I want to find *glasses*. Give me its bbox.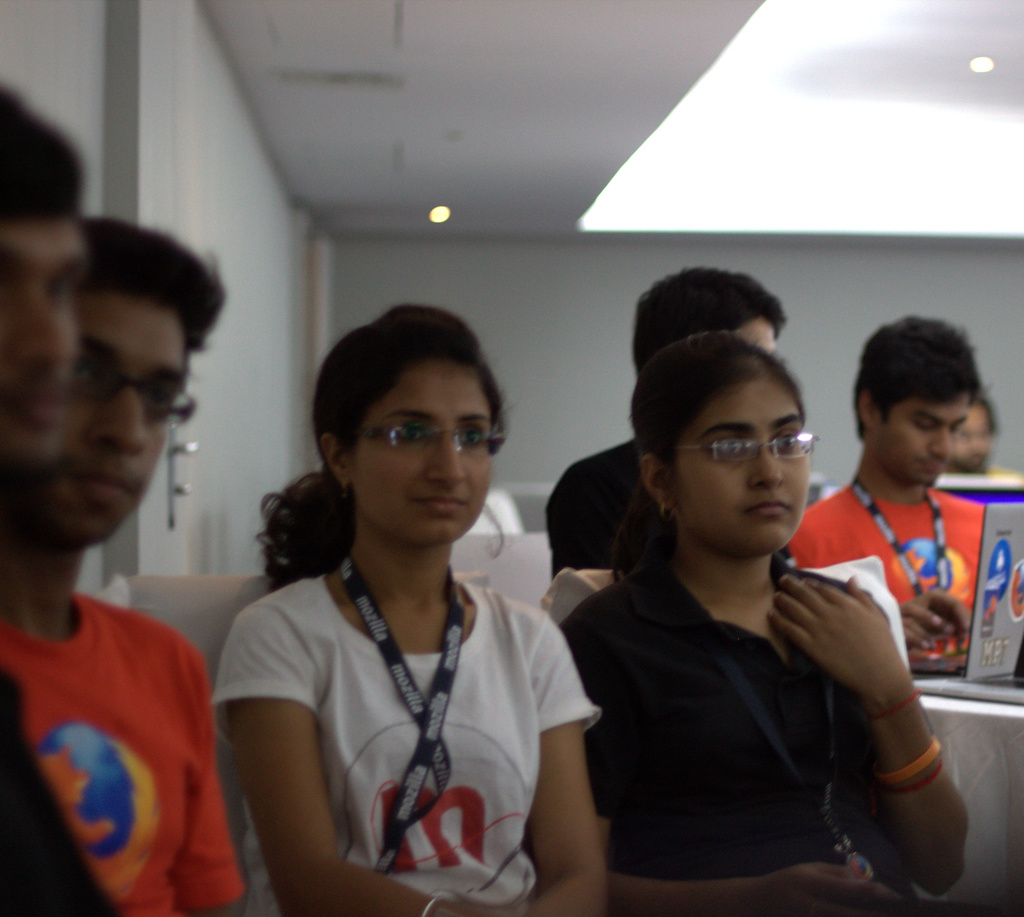
958 425 993 440.
